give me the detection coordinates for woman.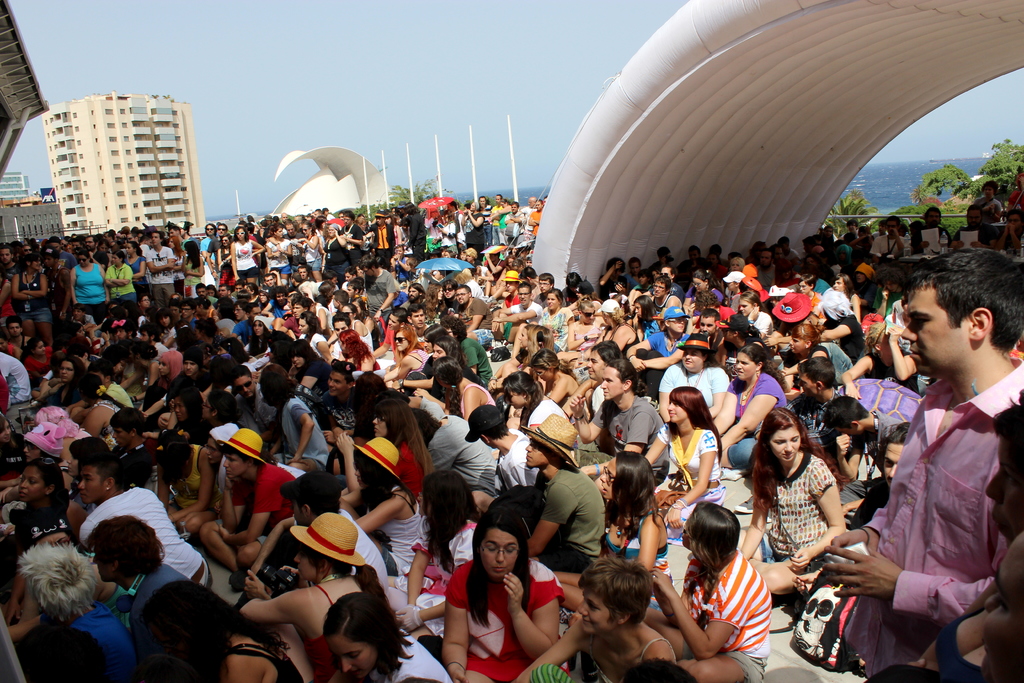
(298,307,333,362).
